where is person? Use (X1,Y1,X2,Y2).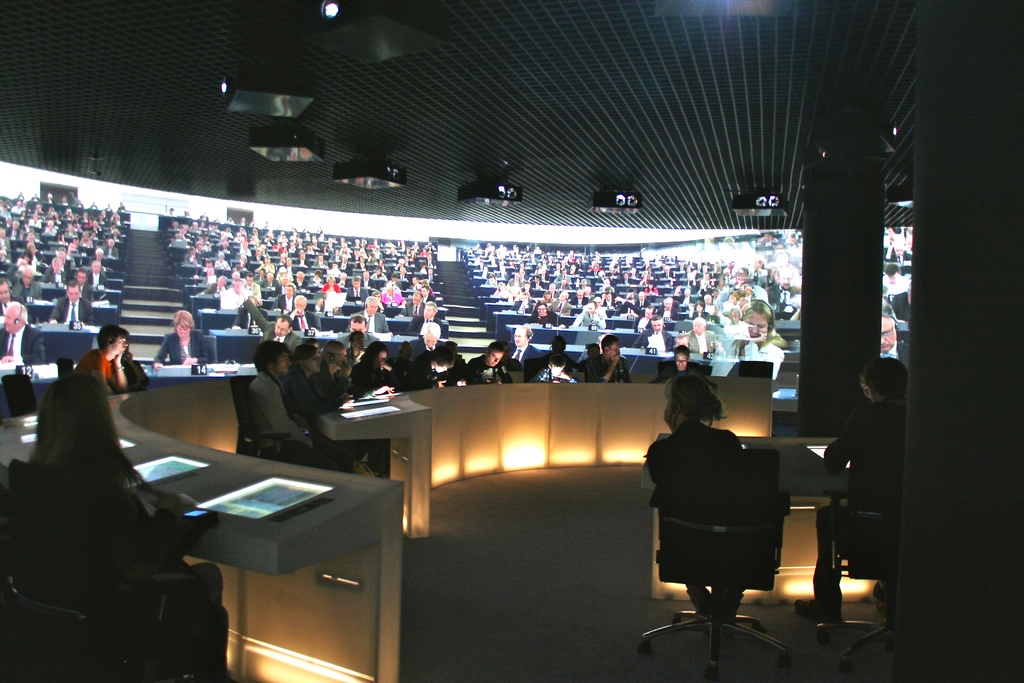
(1,299,51,363).
